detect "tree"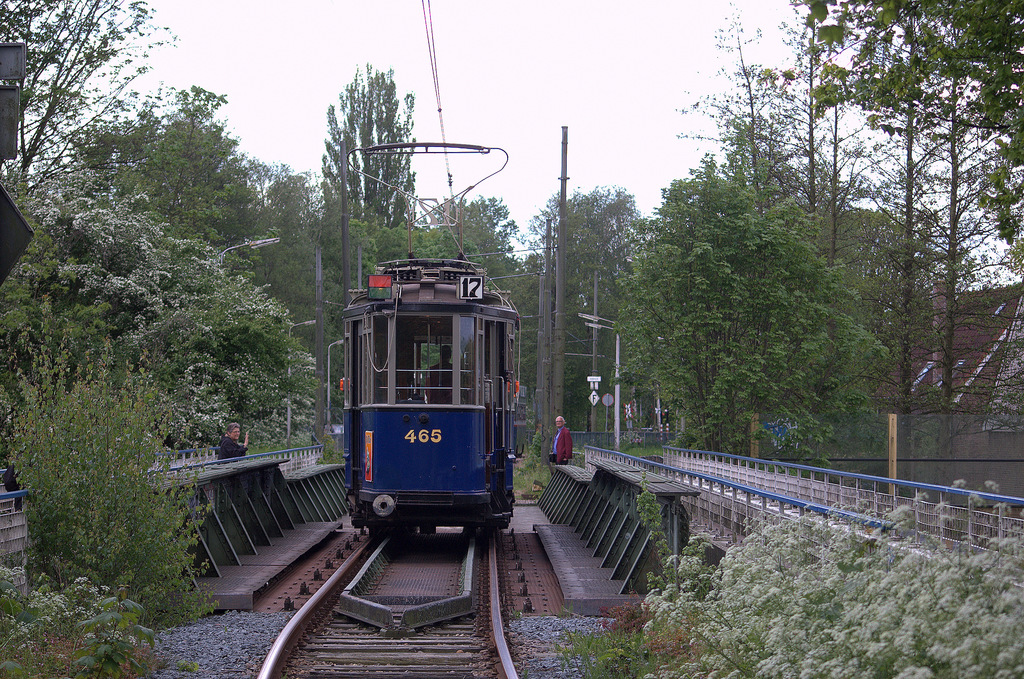
box=[182, 88, 223, 157]
